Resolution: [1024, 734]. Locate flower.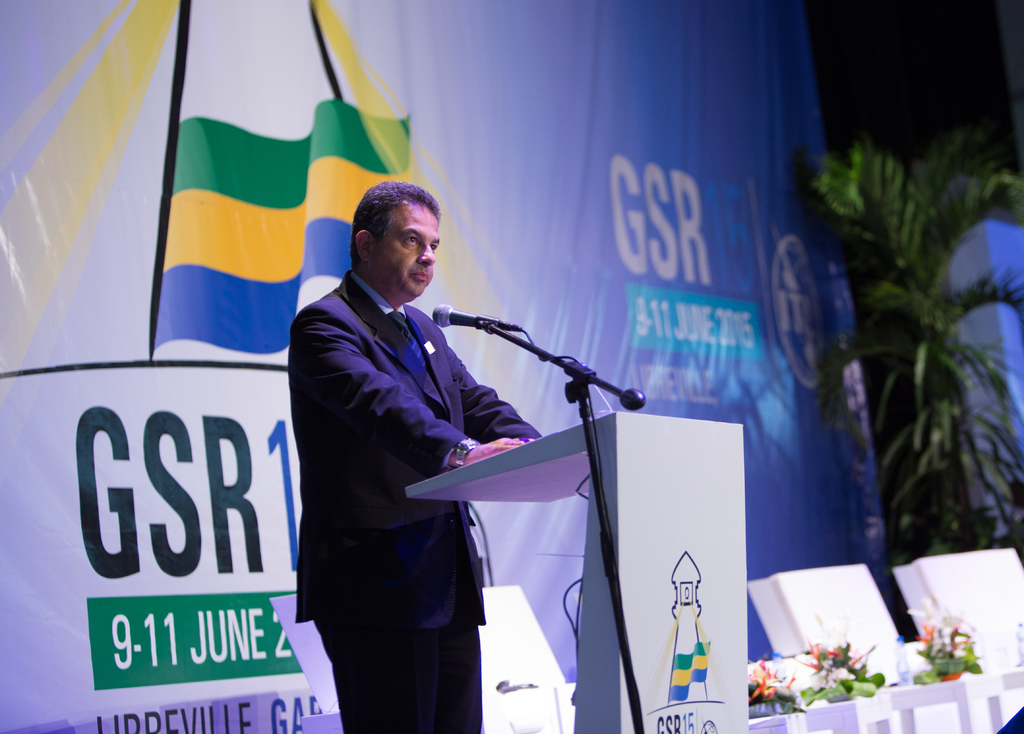
bbox=[826, 646, 838, 660].
